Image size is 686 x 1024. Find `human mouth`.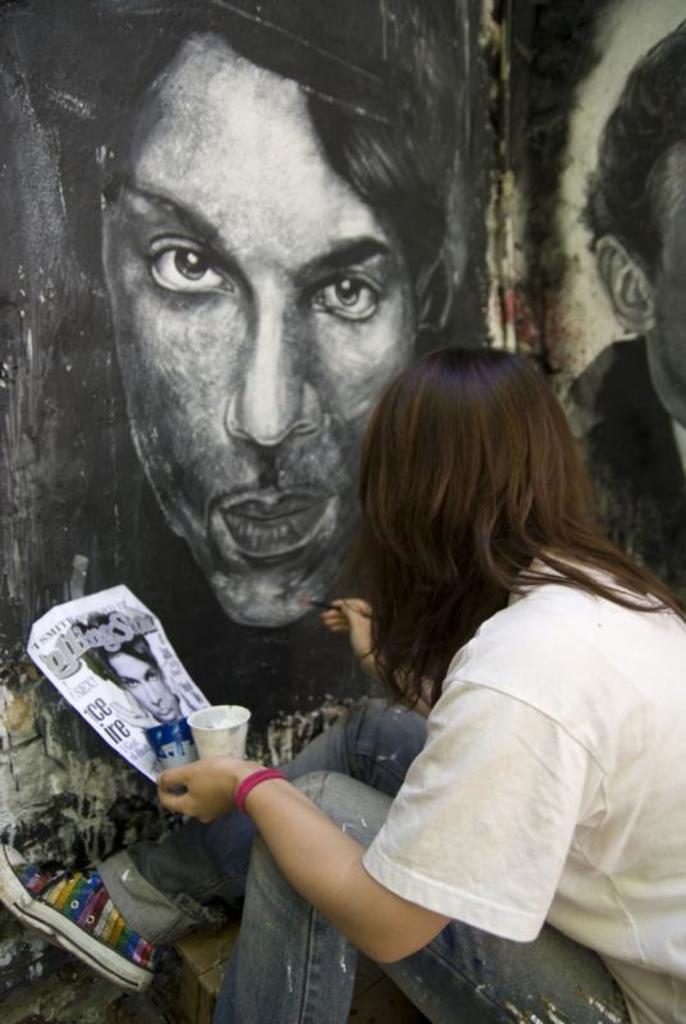
rect(219, 475, 334, 575).
